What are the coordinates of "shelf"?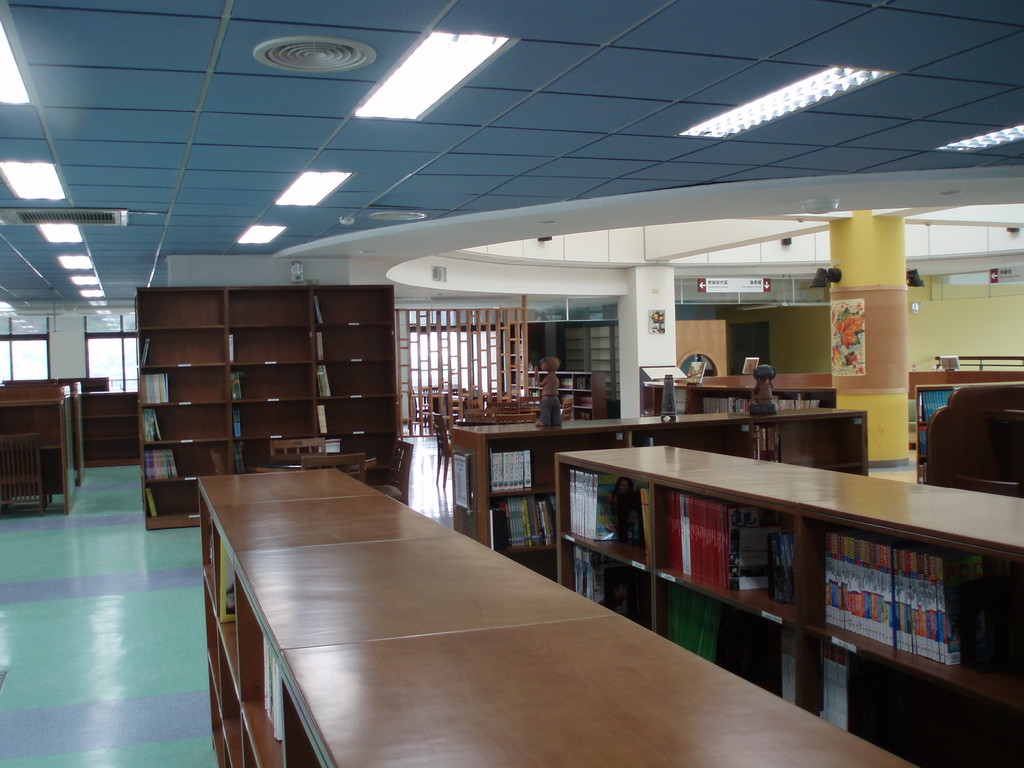
select_region(204, 502, 224, 604).
